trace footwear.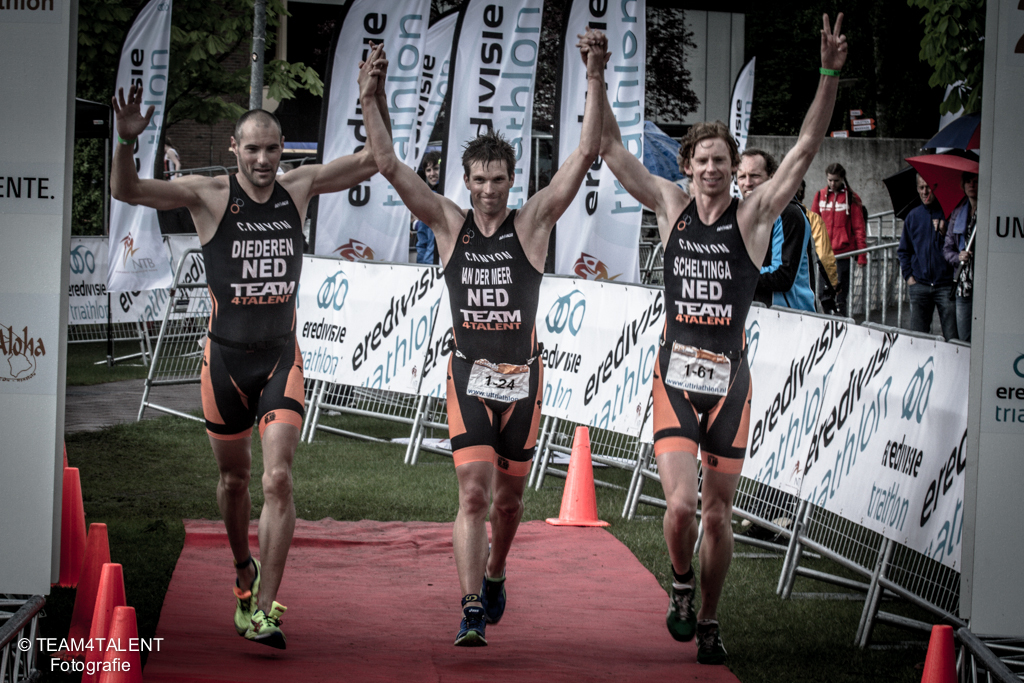
Traced to 665,566,696,647.
